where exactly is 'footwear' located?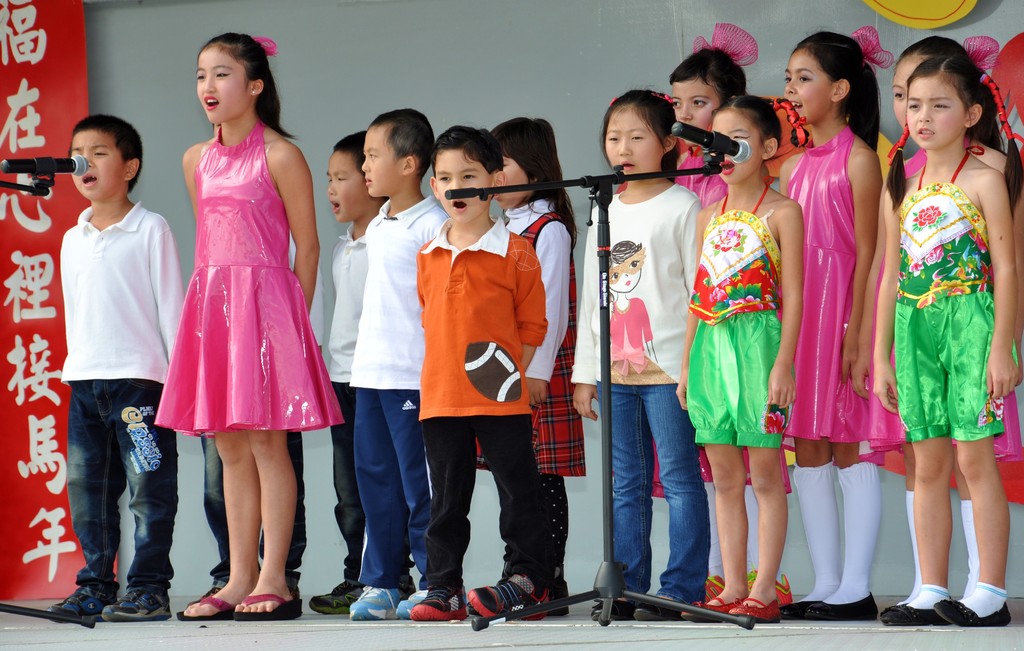
Its bounding box is locate(397, 581, 430, 616).
